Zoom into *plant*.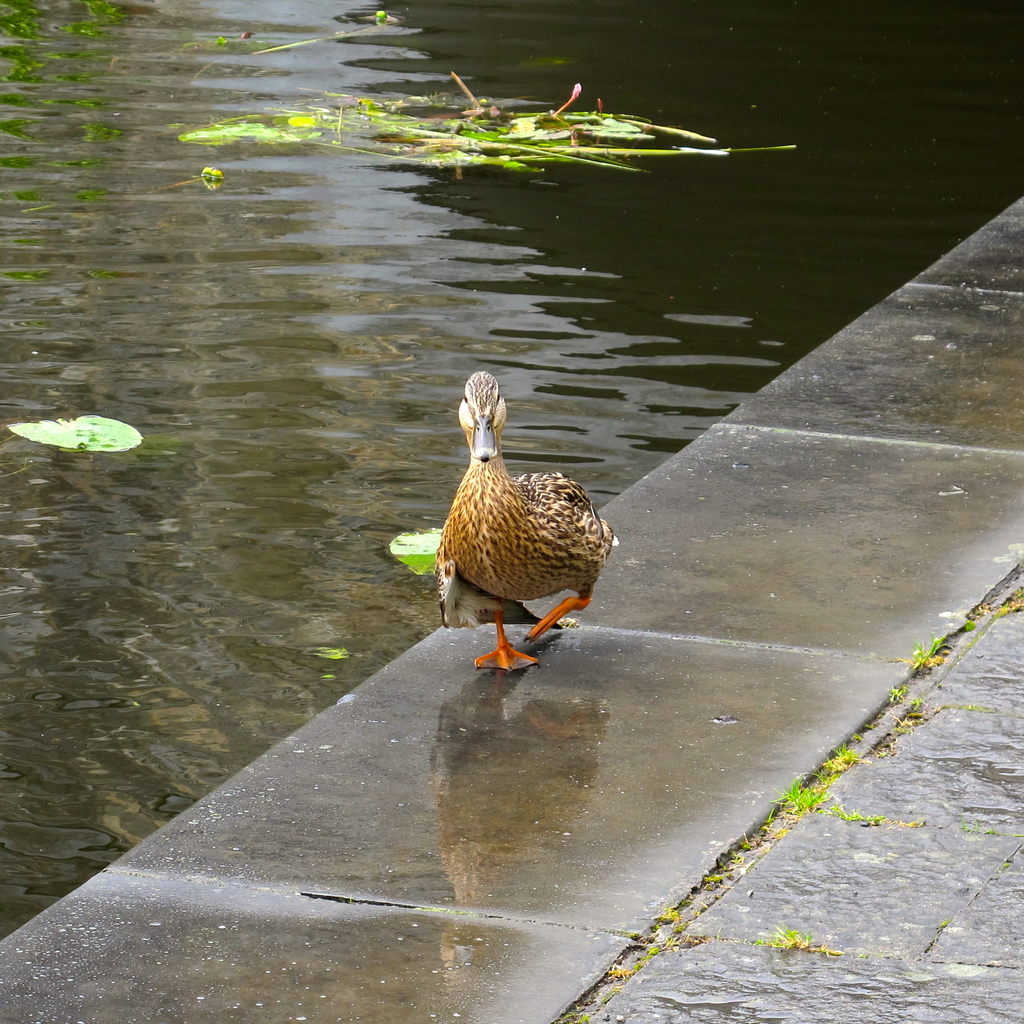
Zoom target: Rect(821, 742, 844, 770).
